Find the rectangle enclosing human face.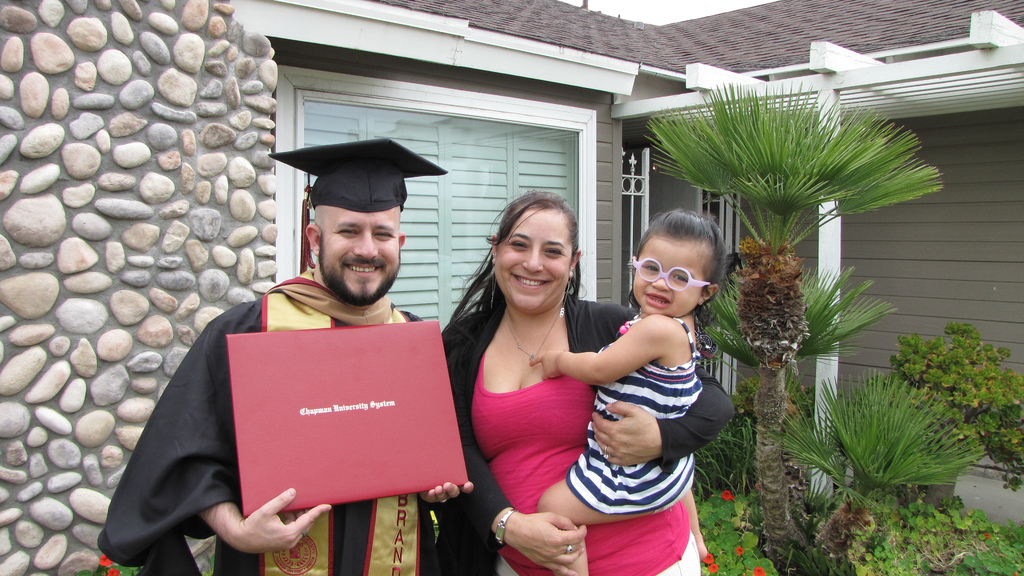
{"left": 322, "top": 200, "right": 402, "bottom": 301}.
